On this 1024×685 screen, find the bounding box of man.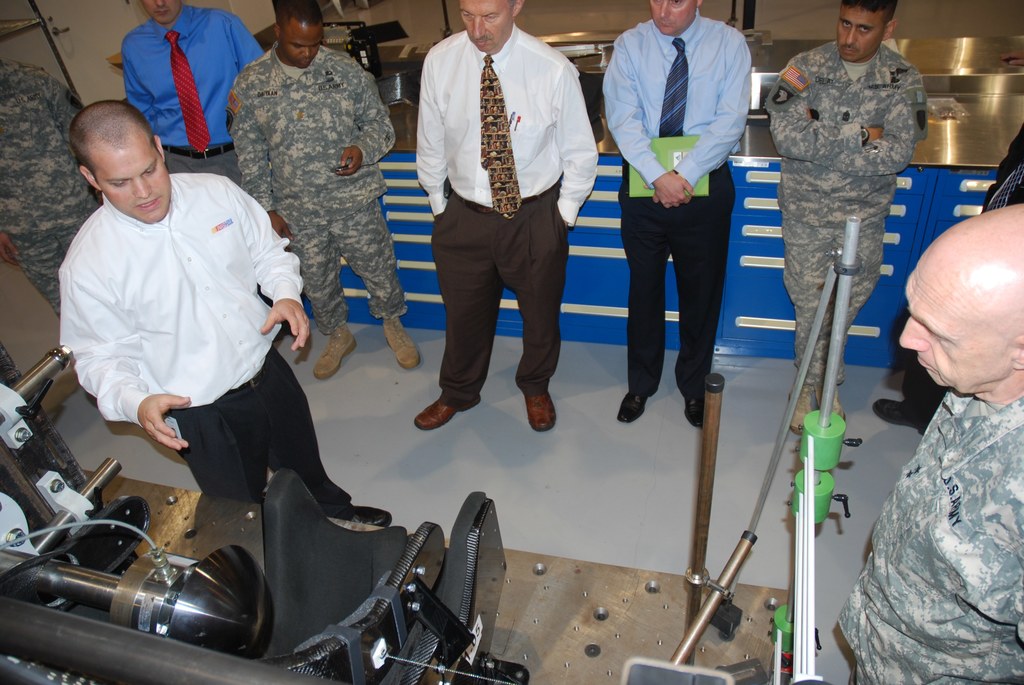
Bounding box: bbox=(837, 203, 1023, 684).
